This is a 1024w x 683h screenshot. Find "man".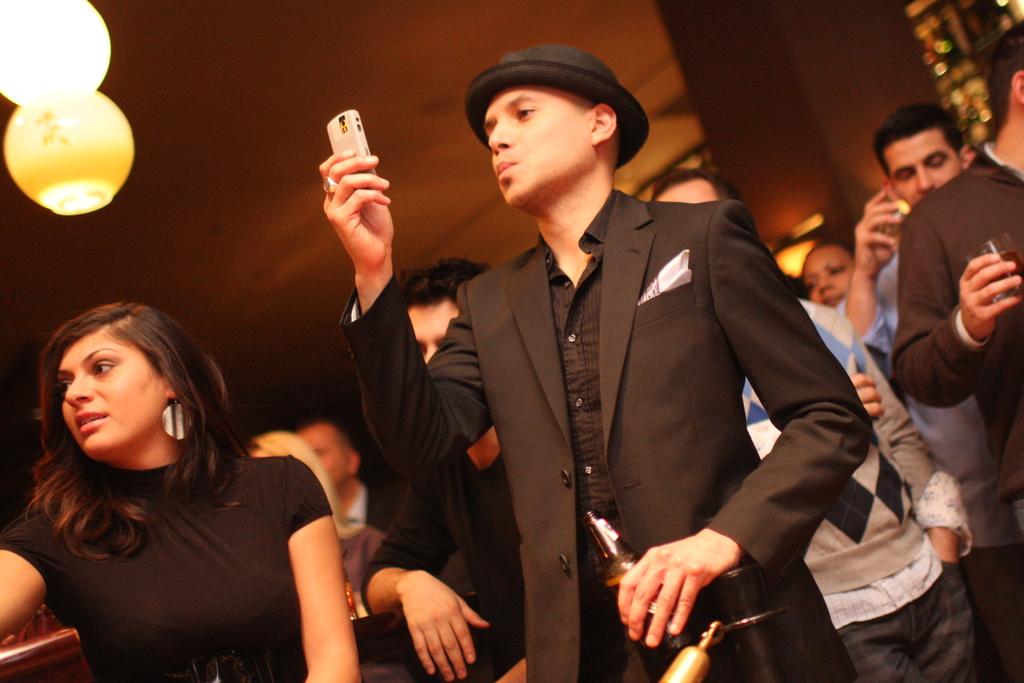
Bounding box: BBox(888, 19, 1023, 532).
